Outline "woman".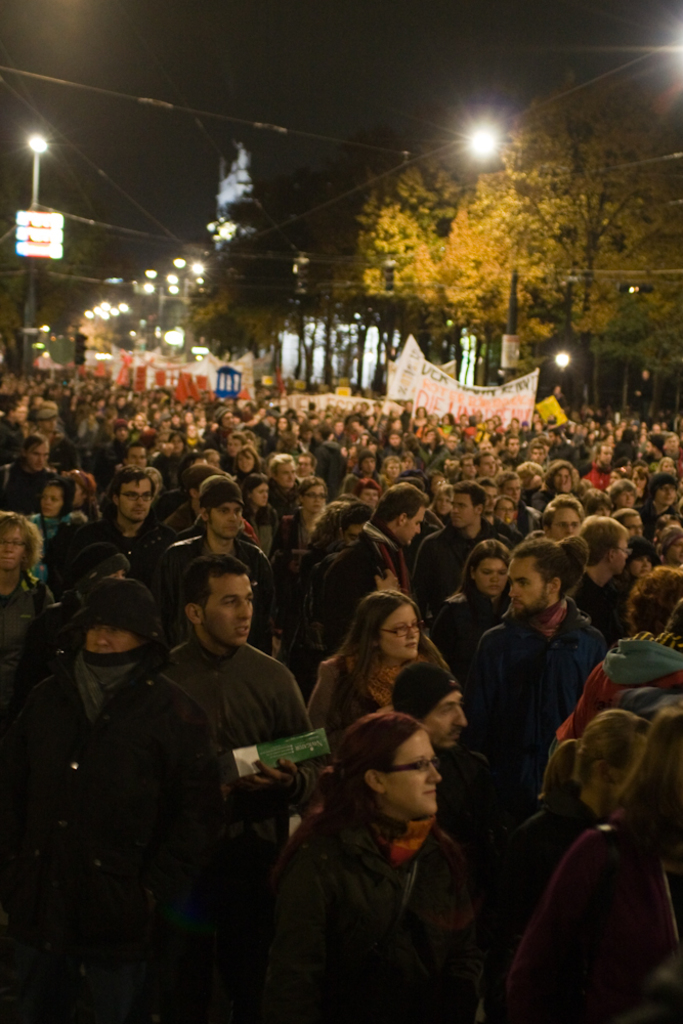
Outline: crop(515, 708, 648, 942).
